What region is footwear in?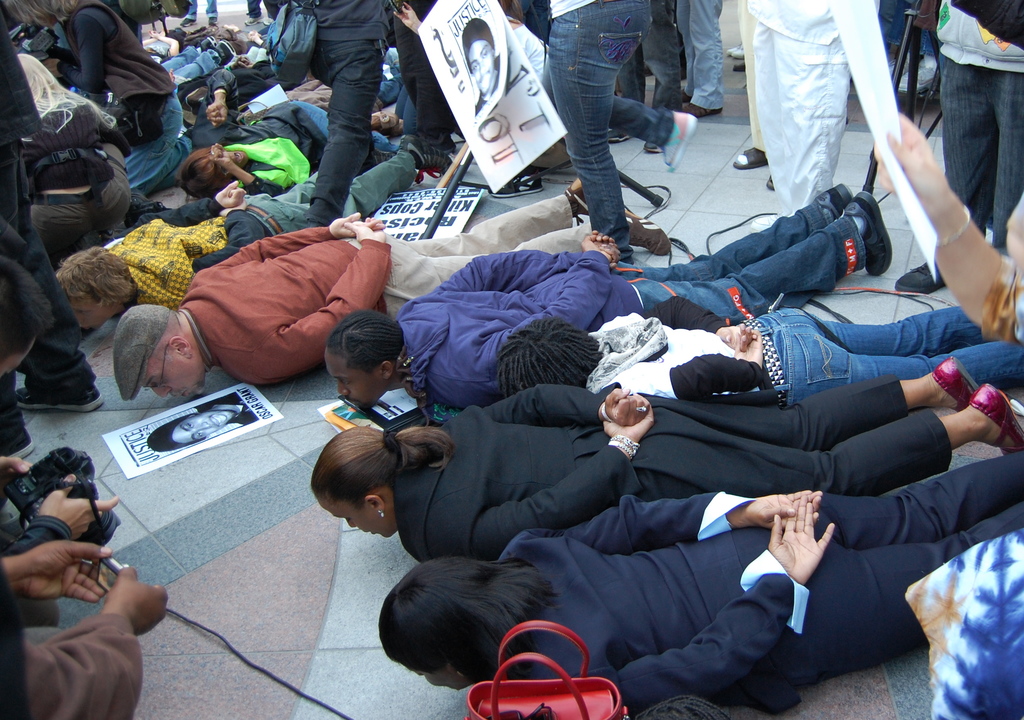
x1=764, y1=172, x2=777, y2=193.
